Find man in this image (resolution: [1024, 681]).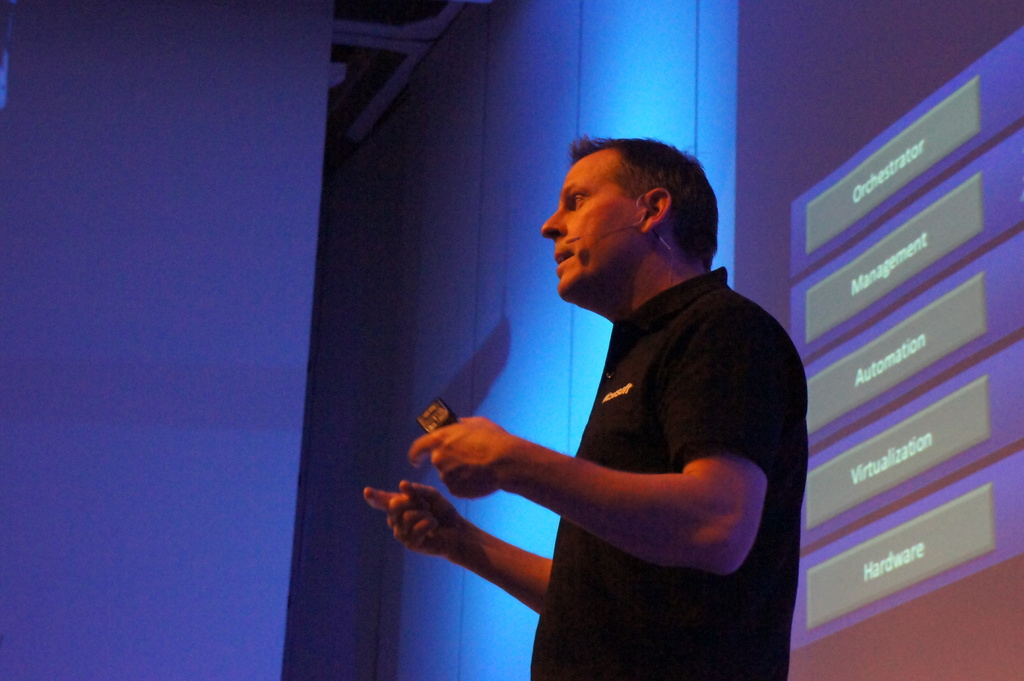
left=428, top=122, right=812, bottom=678.
